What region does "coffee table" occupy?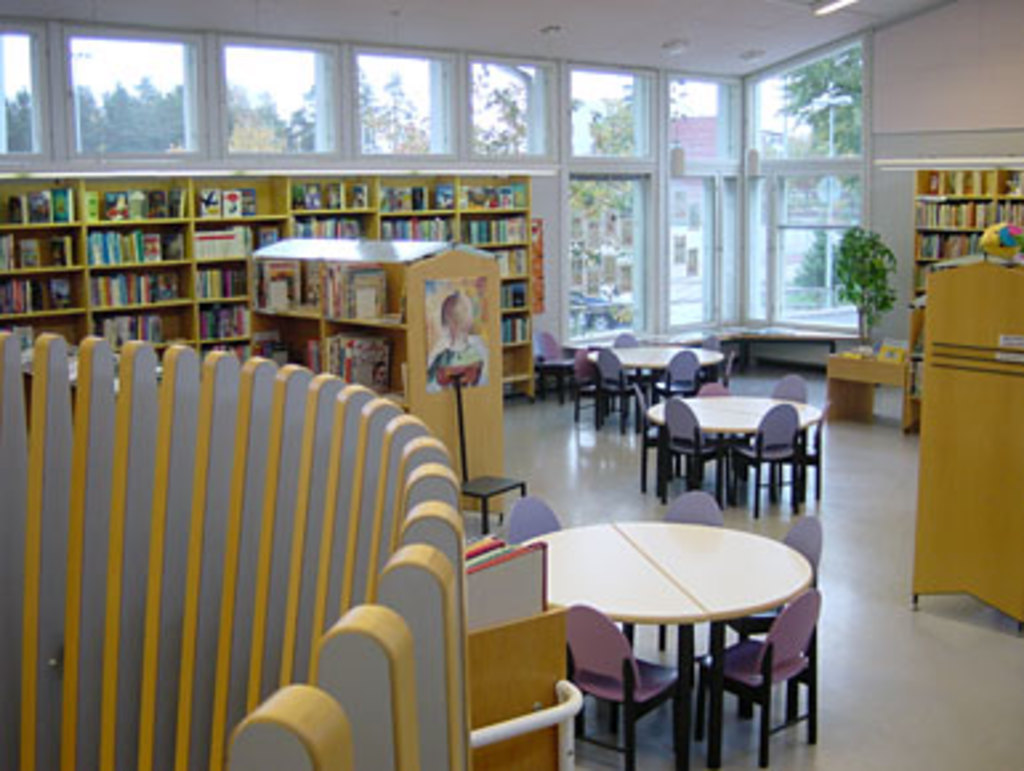
{"left": 638, "top": 393, "right": 825, "bottom": 516}.
